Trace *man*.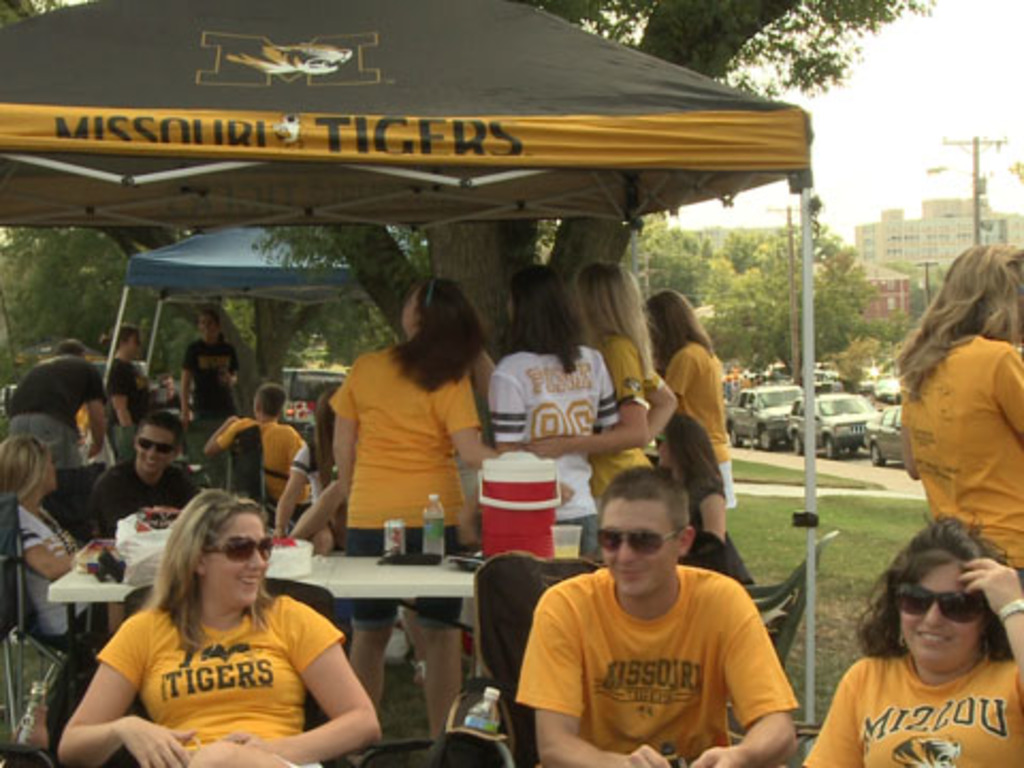
Traced to (x1=173, y1=303, x2=241, y2=433).
